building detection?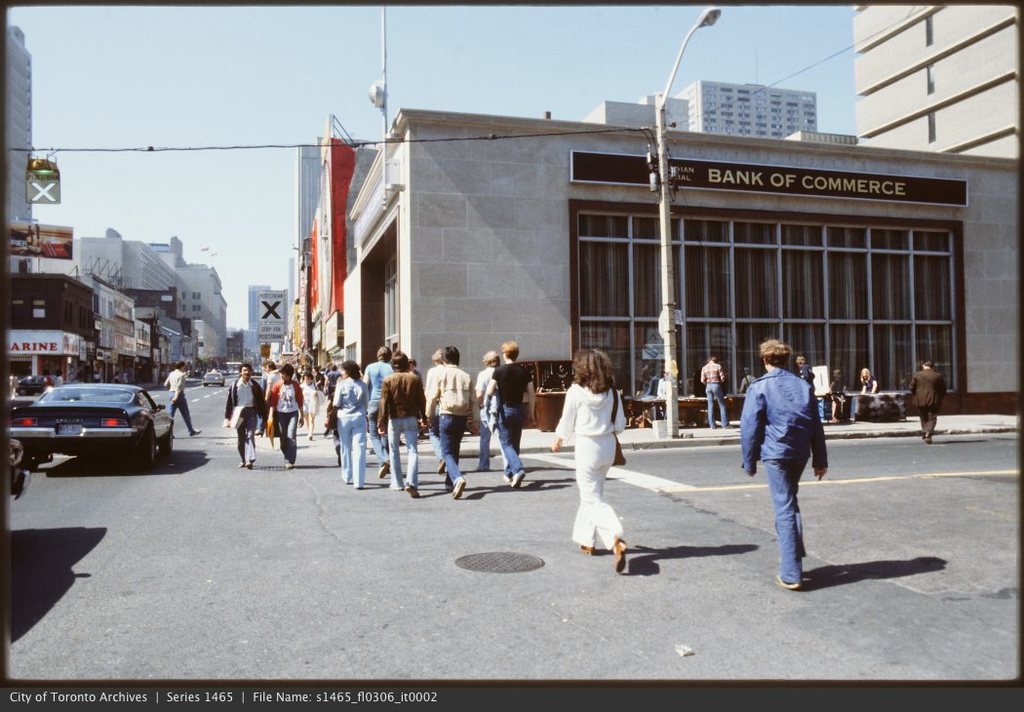
855/0/1023/154
